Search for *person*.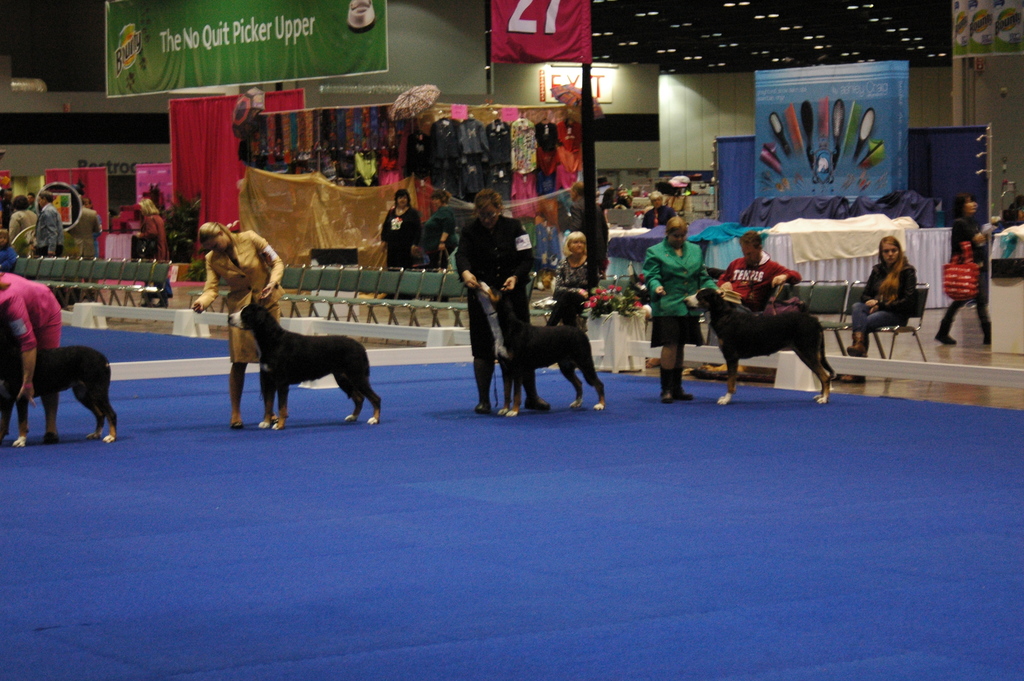
Found at Rect(191, 220, 286, 431).
